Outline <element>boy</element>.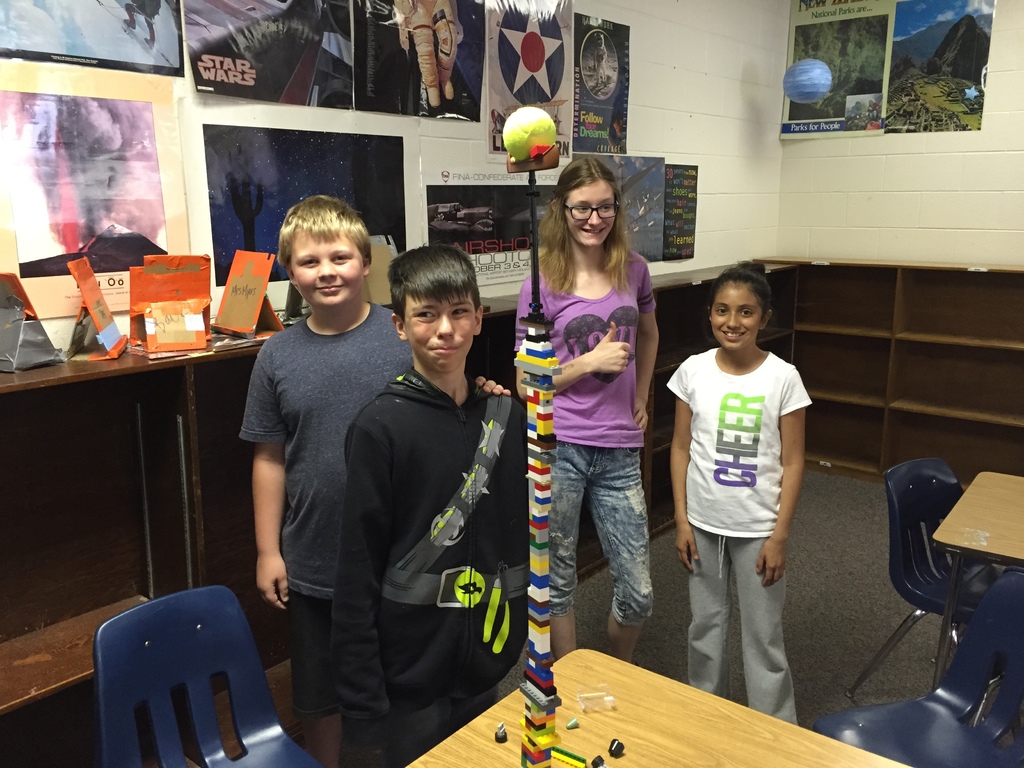
Outline: region(329, 246, 525, 767).
